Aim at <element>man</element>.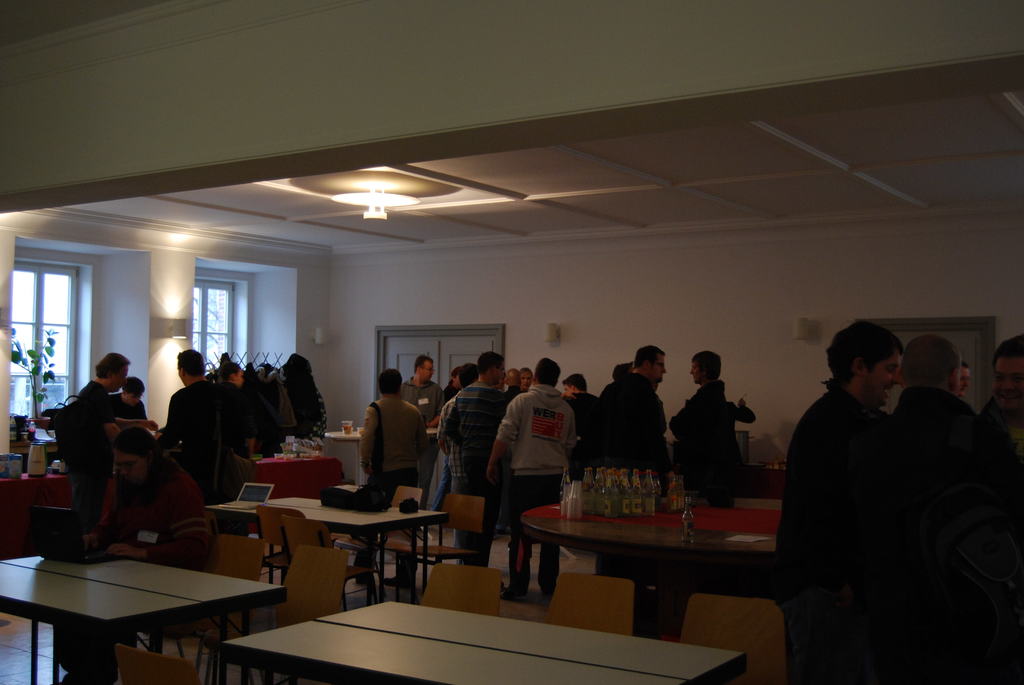
Aimed at (778,317,913,684).
